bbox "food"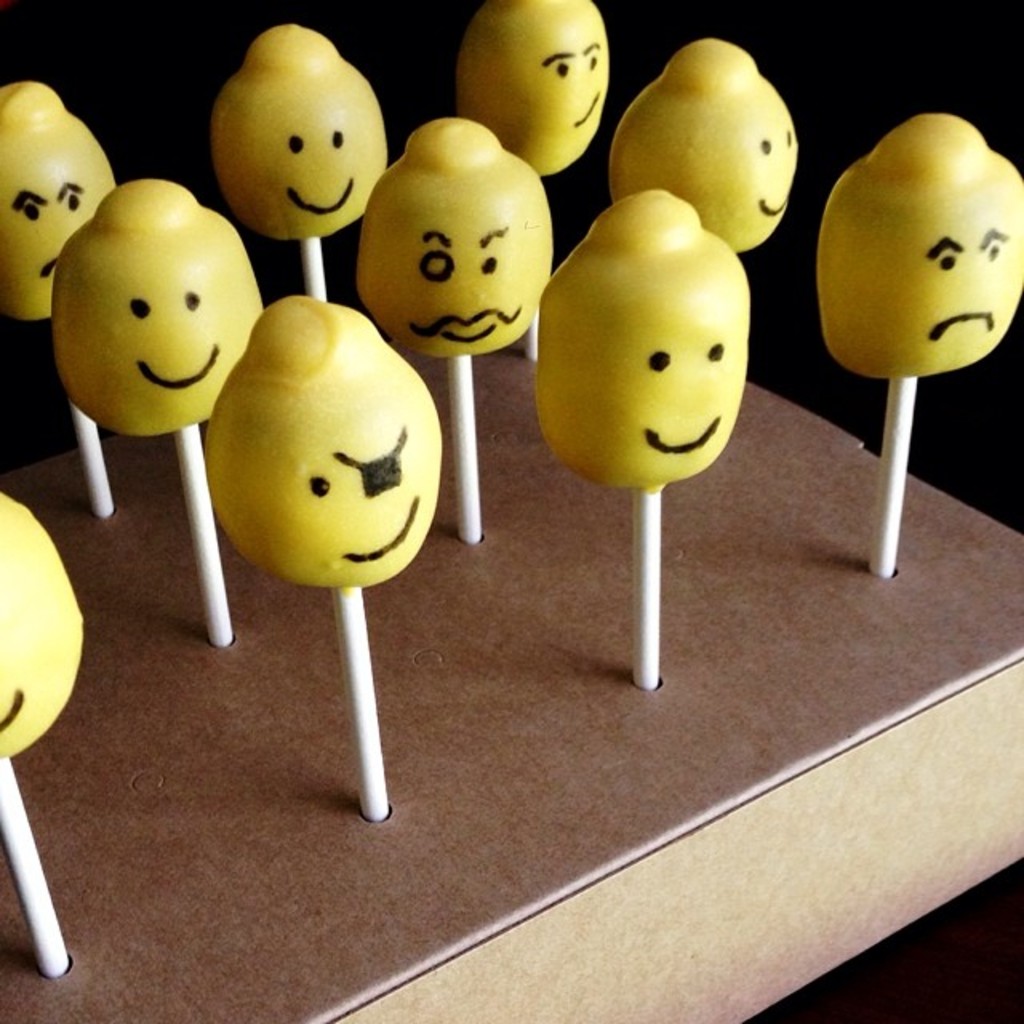
<region>0, 78, 118, 325</region>
